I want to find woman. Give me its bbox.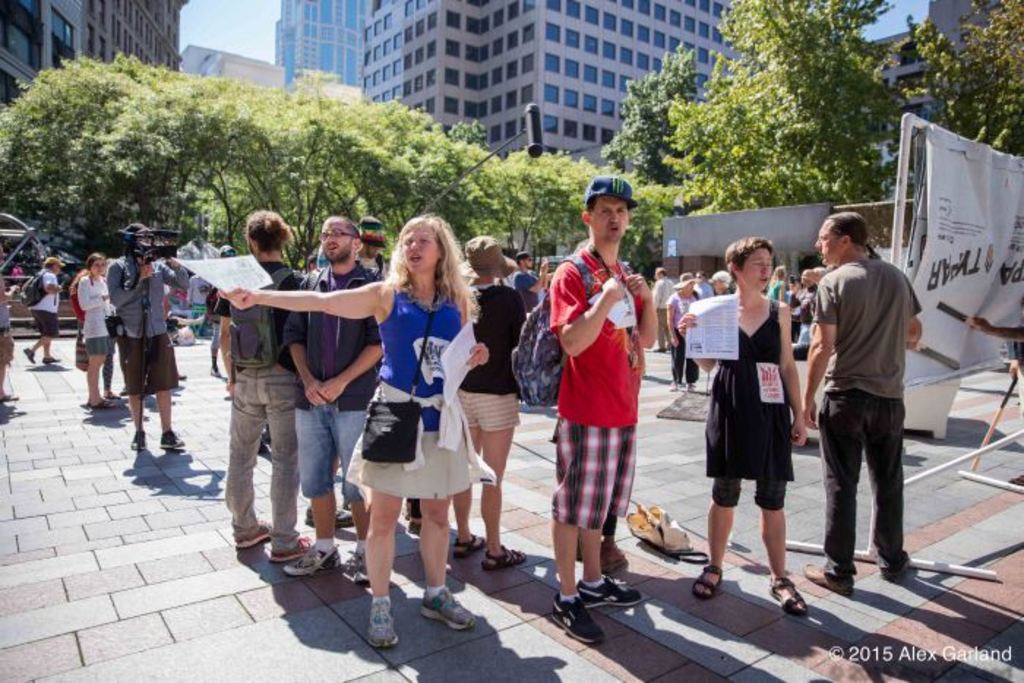
rect(215, 214, 490, 646).
